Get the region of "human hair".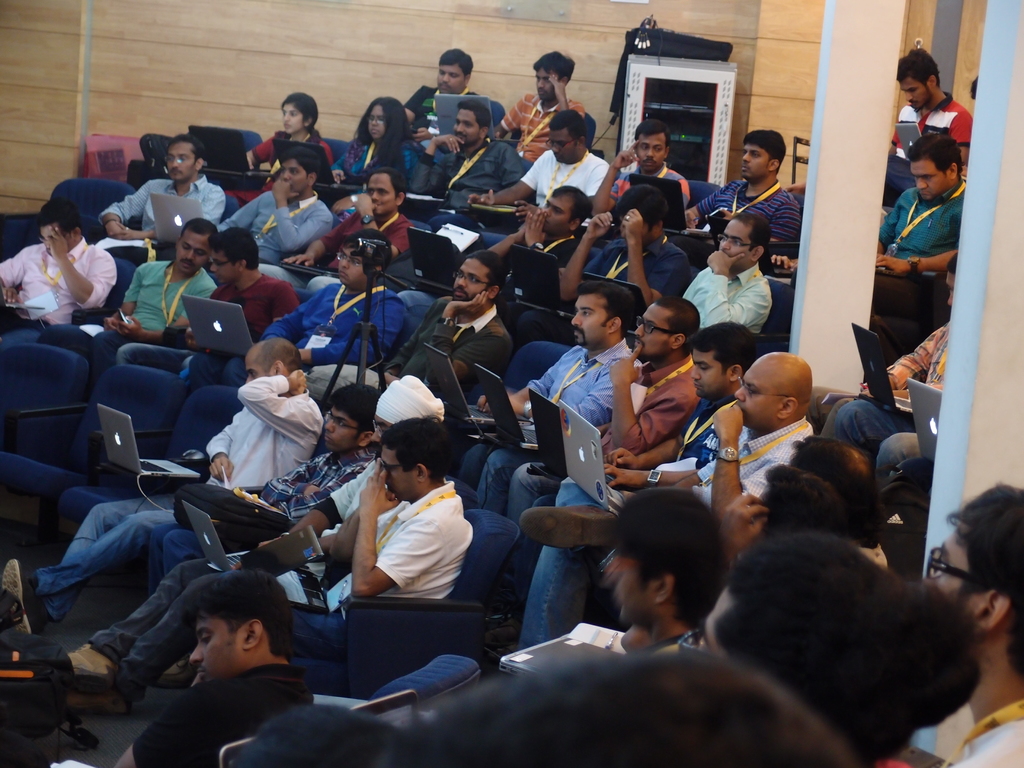
{"left": 31, "top": 200, "right": 83, "bottom": 239}.
